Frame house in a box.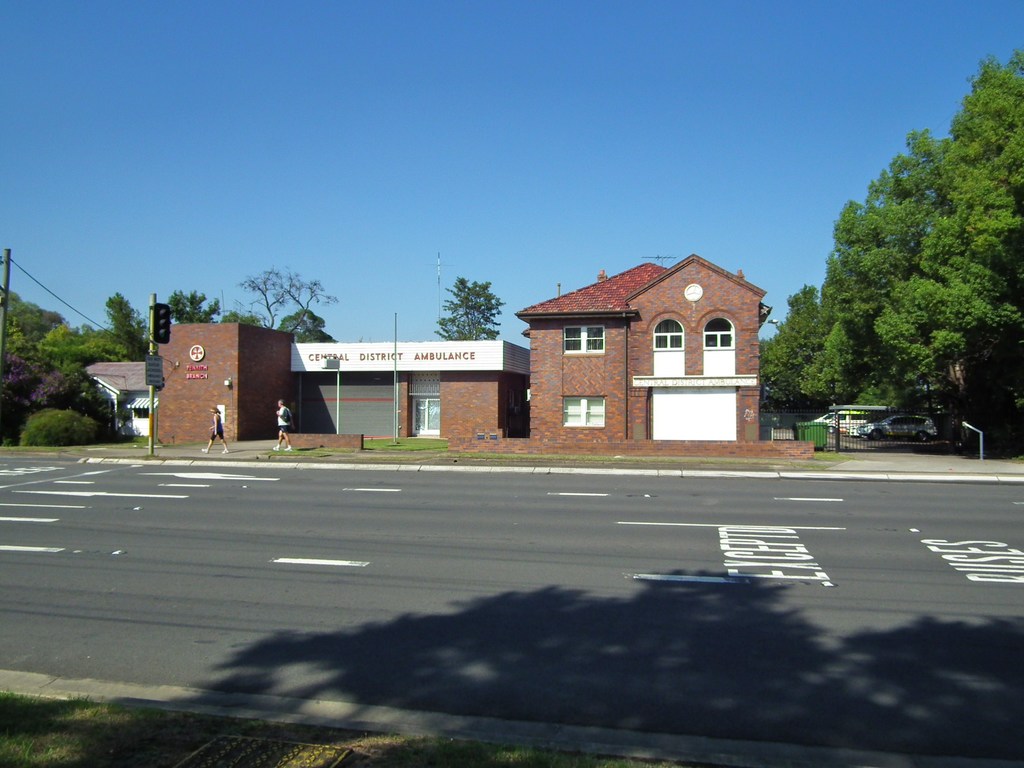
detection(497, 245, 778, 445).
